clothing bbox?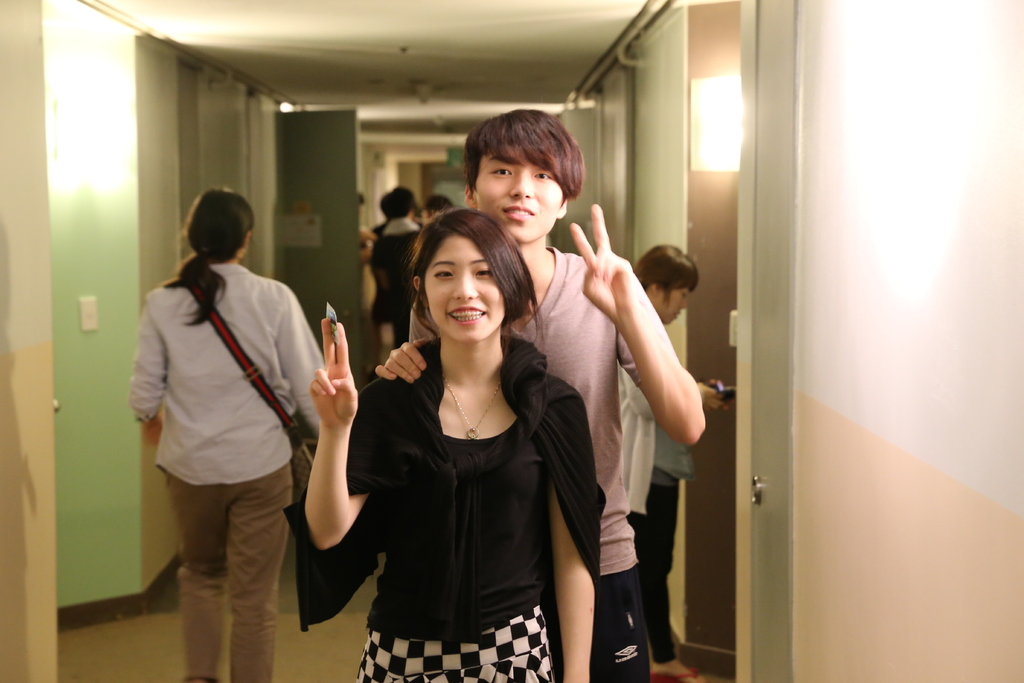
left=549, top=565, right=649, bottom=682
